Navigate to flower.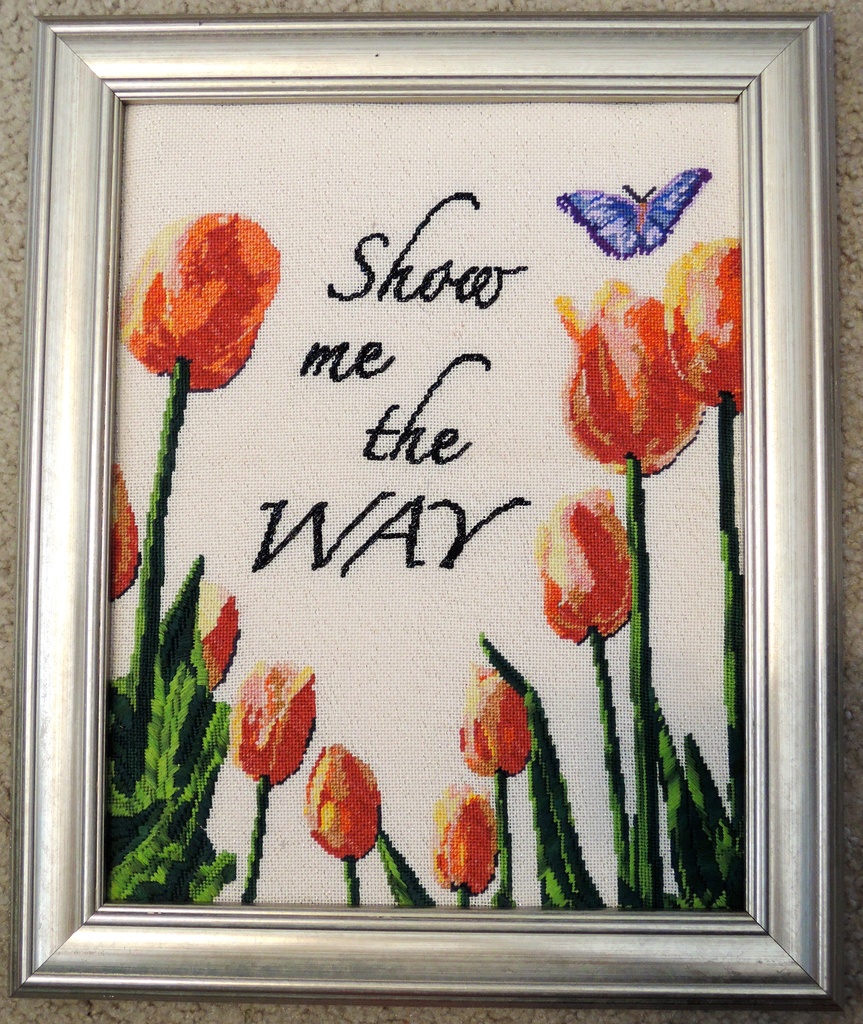
Navigation target: [left=305, top=750, right=379, bottom=863].
